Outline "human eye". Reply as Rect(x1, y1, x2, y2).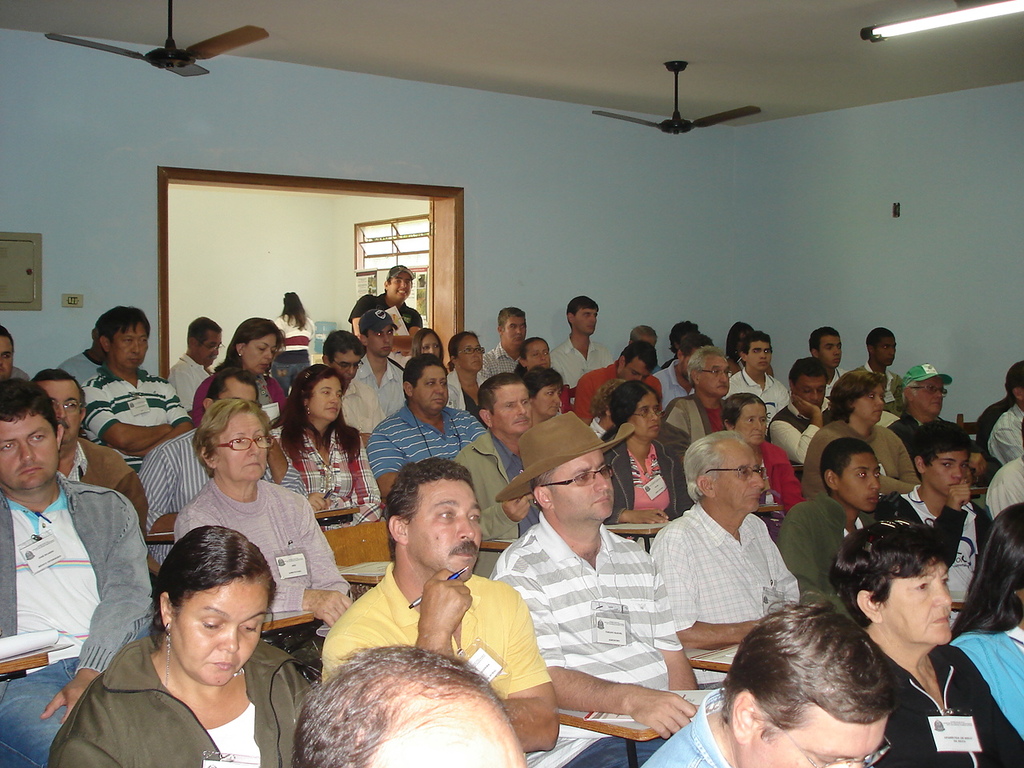
Rect(800, 386, 812, 395).
